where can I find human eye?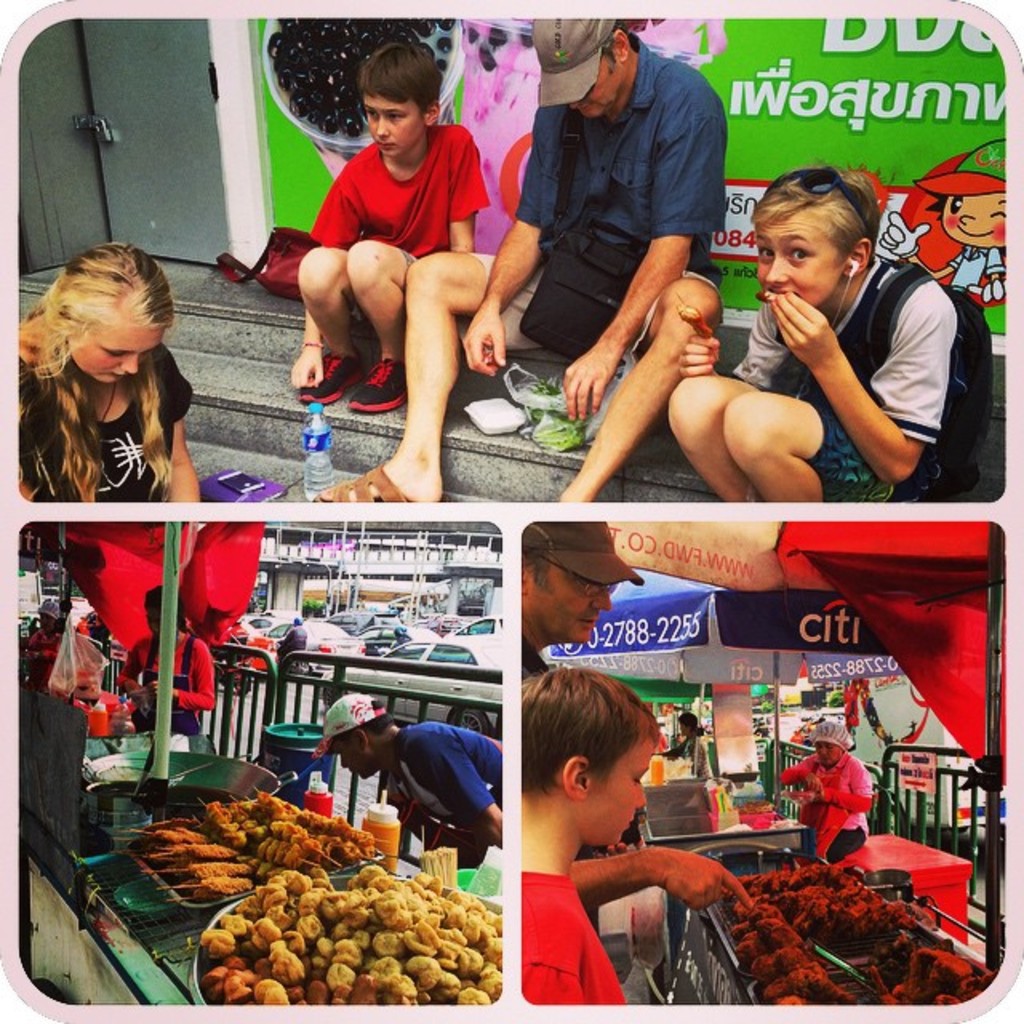
You can find it at l=334, t=747, r=341, b=757.
